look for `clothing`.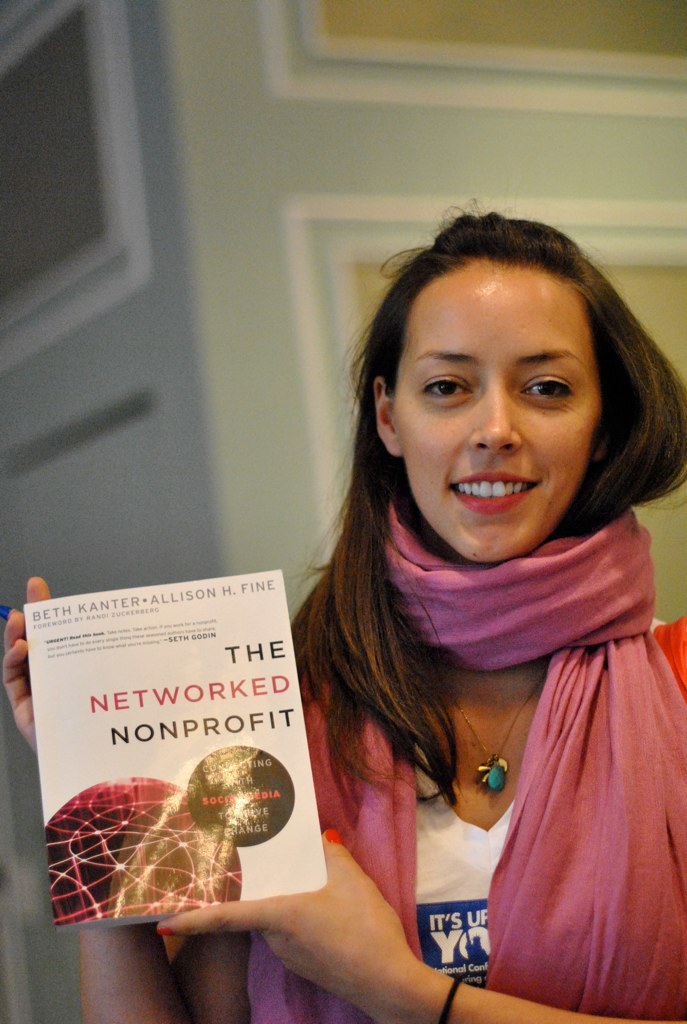
Found: pyautogui.locateOnScreen(173, 482, 686, 1021).
